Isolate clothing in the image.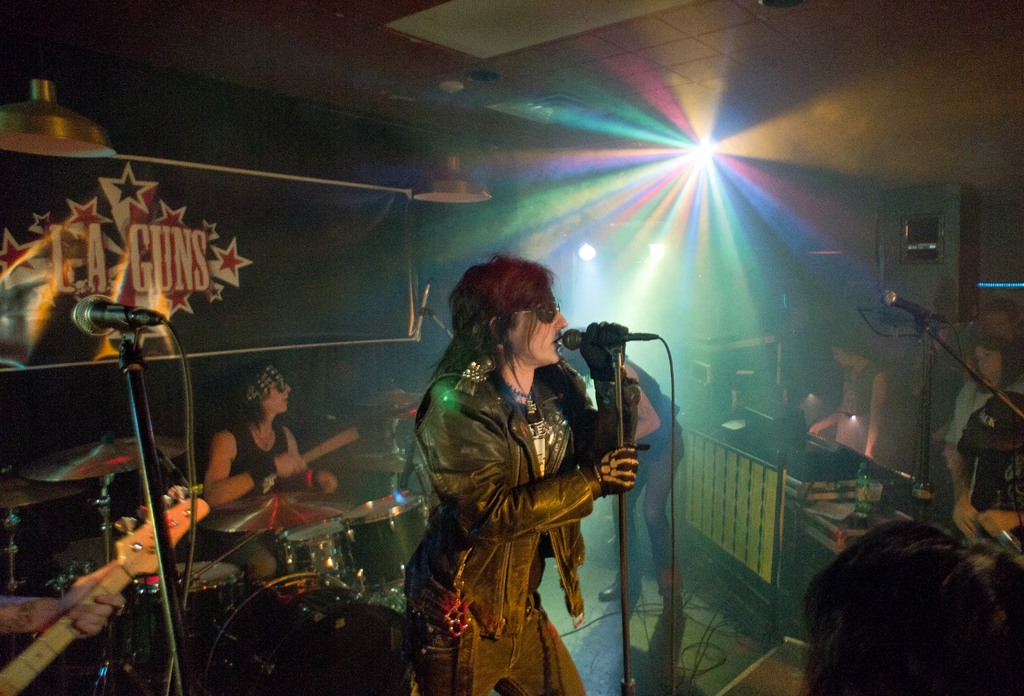
Isolated region: bbox=[202, 415, 291, 583].
